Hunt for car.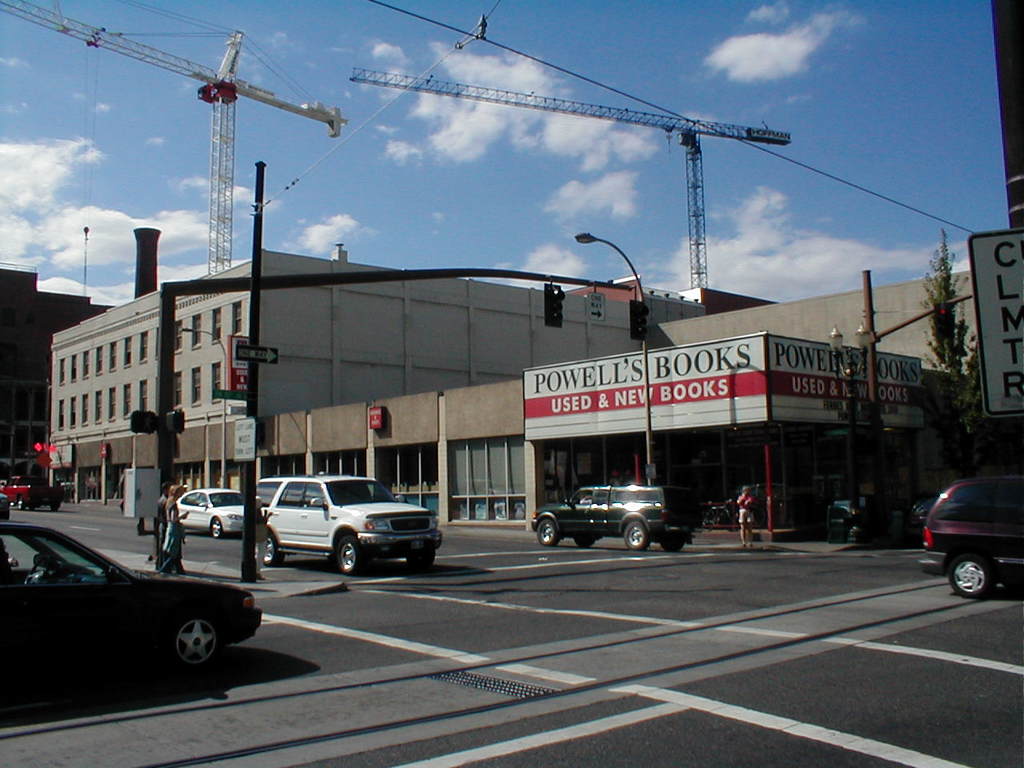
Hunted down at <region>175, 487, 251, 537</region>.
